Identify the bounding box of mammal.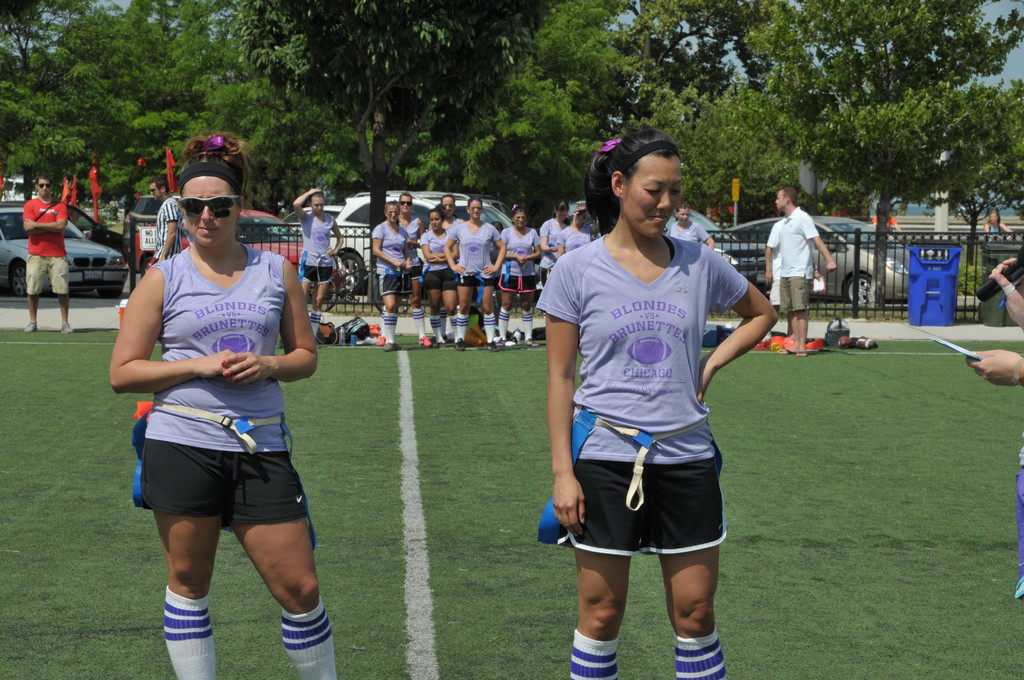
bbox=[556, 198, 604, 261].
